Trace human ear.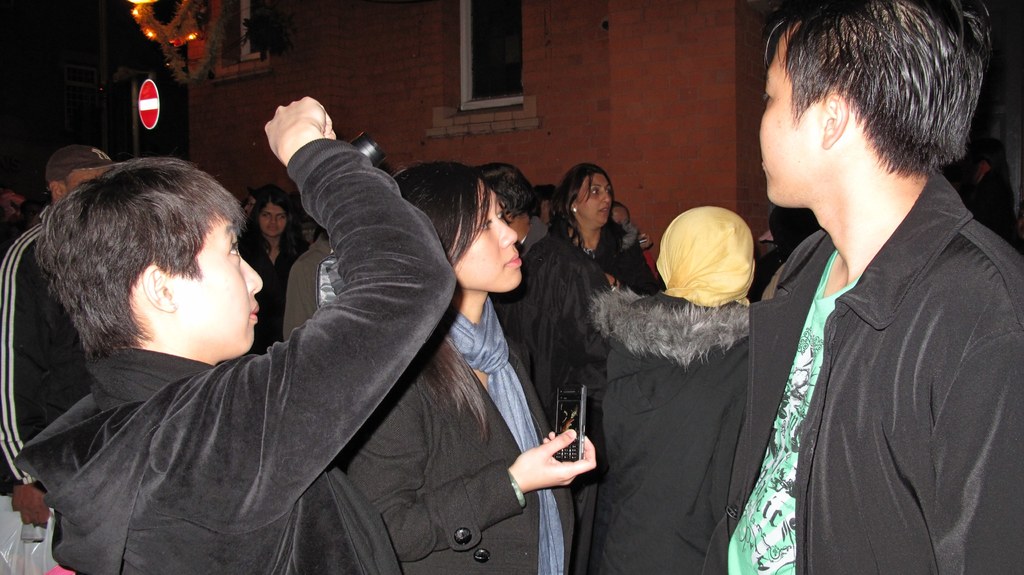
Traced to (left=823, top=92, right=851, bottom=147).
